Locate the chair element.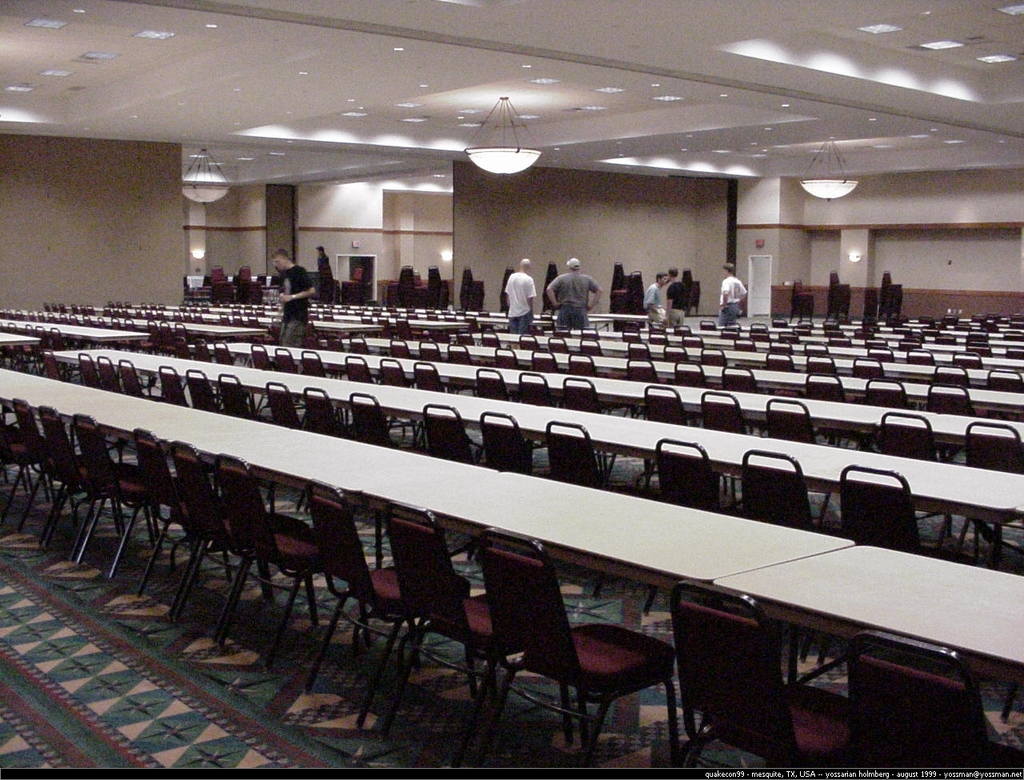
Element bbox: bbox=[903, 348, 933, 367].
